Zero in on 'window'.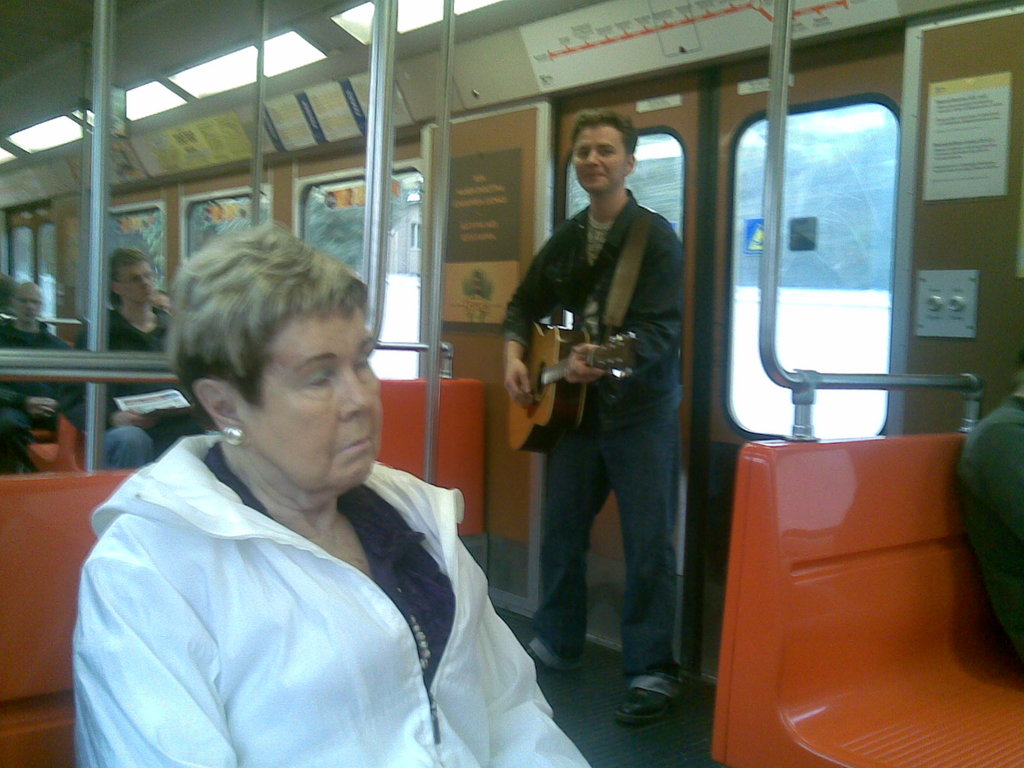
Zeroed in: 709:92:938:460.
